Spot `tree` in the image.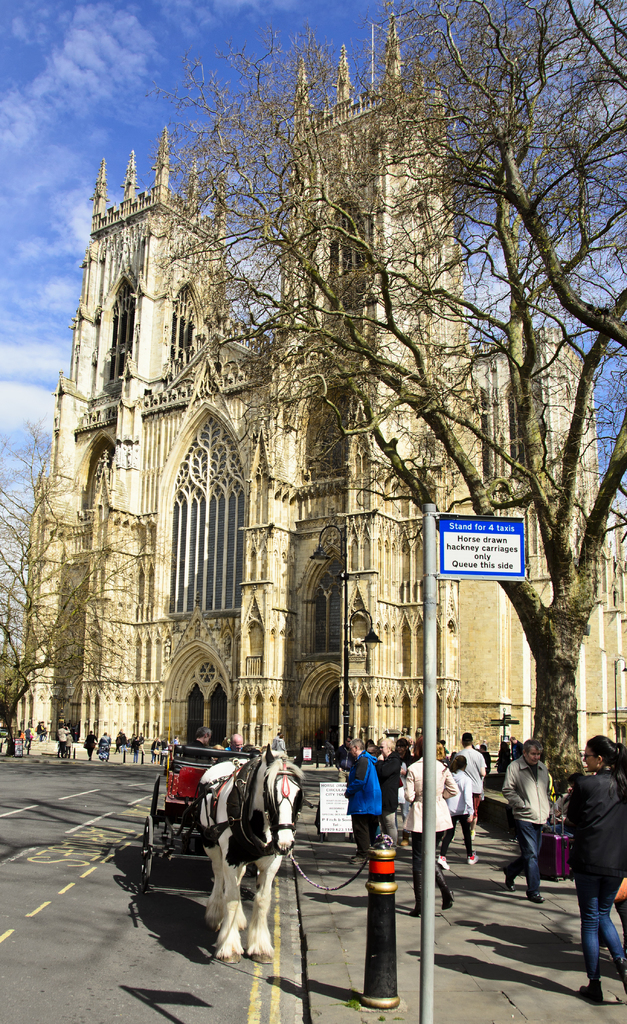
`tree` found at 0:415:149:756.
